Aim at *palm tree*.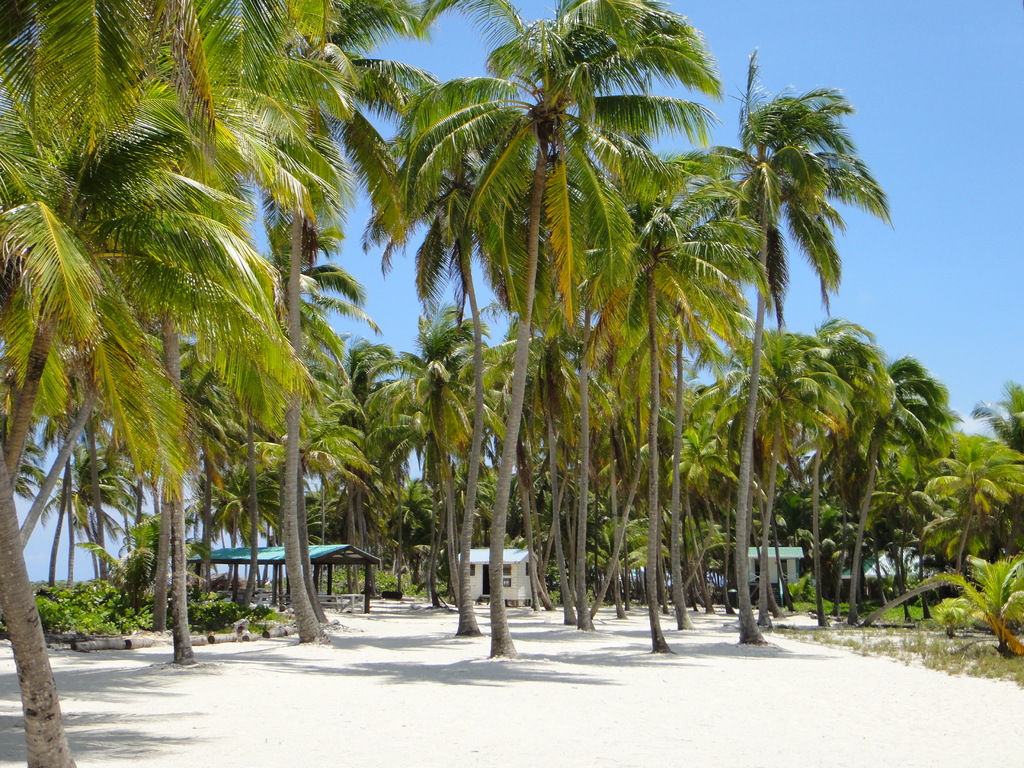
Aimed at 0,172,94,755.
